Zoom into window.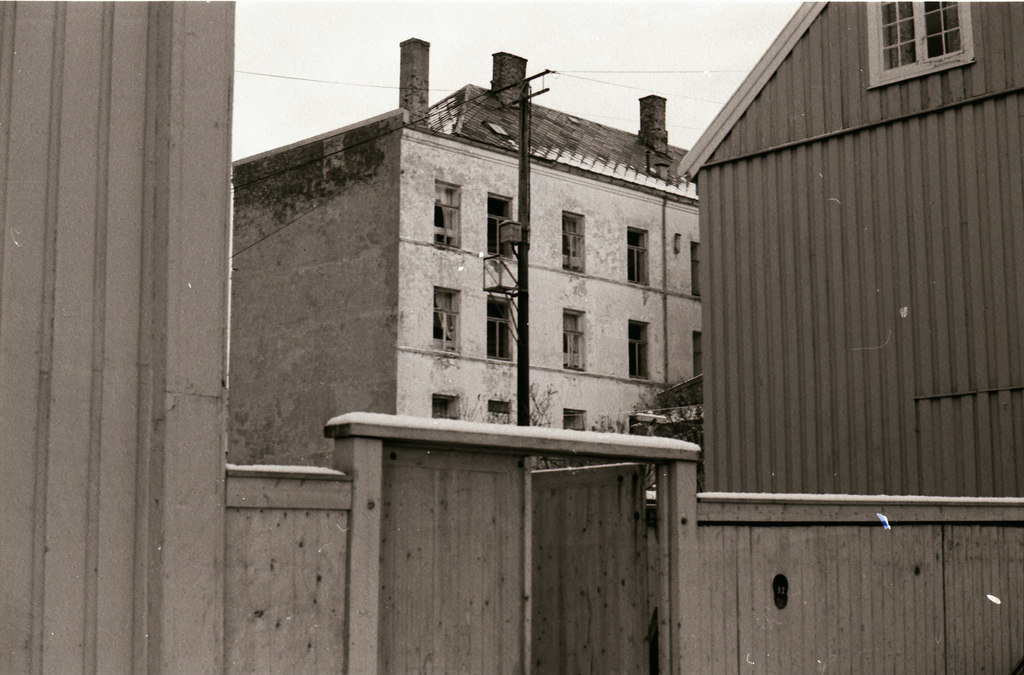
Zoom target: [left=624, top=321, right=652, bottom=379].
